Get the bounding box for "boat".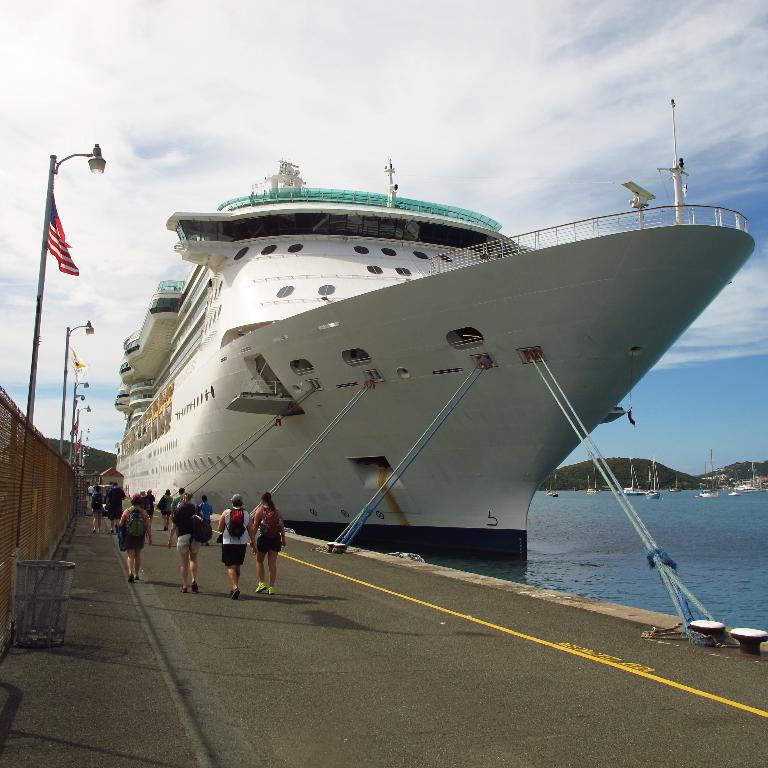
BBox(672, 466, 680, 491).
